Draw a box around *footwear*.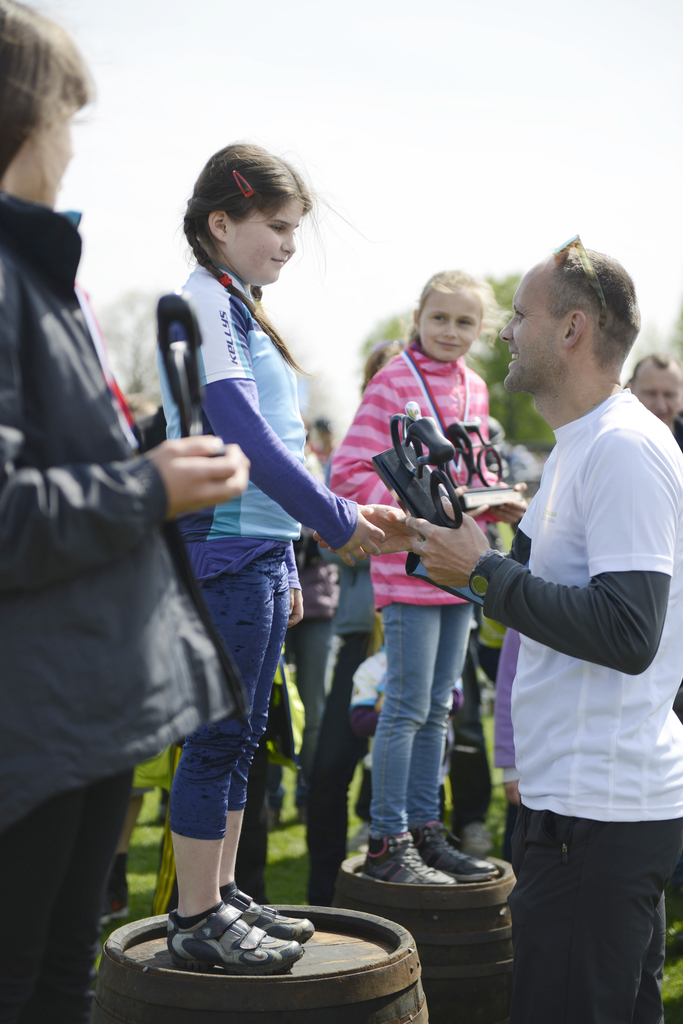
[left=457, top=820, right=494, bottom=857].
